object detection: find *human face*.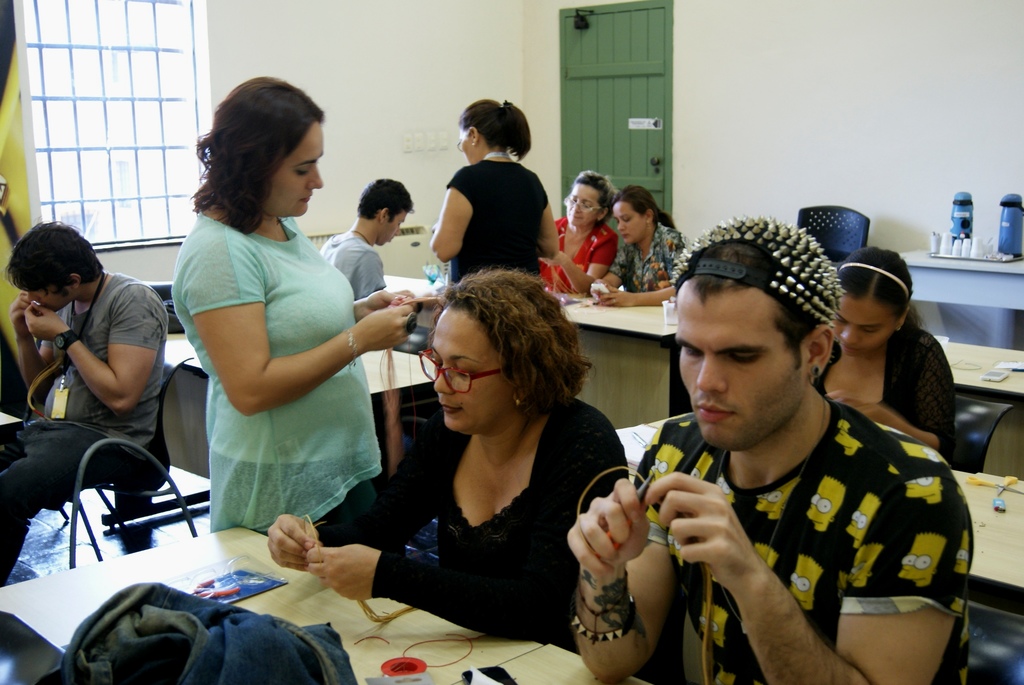
x1=429, y1=302, x2=514, y2=431.
